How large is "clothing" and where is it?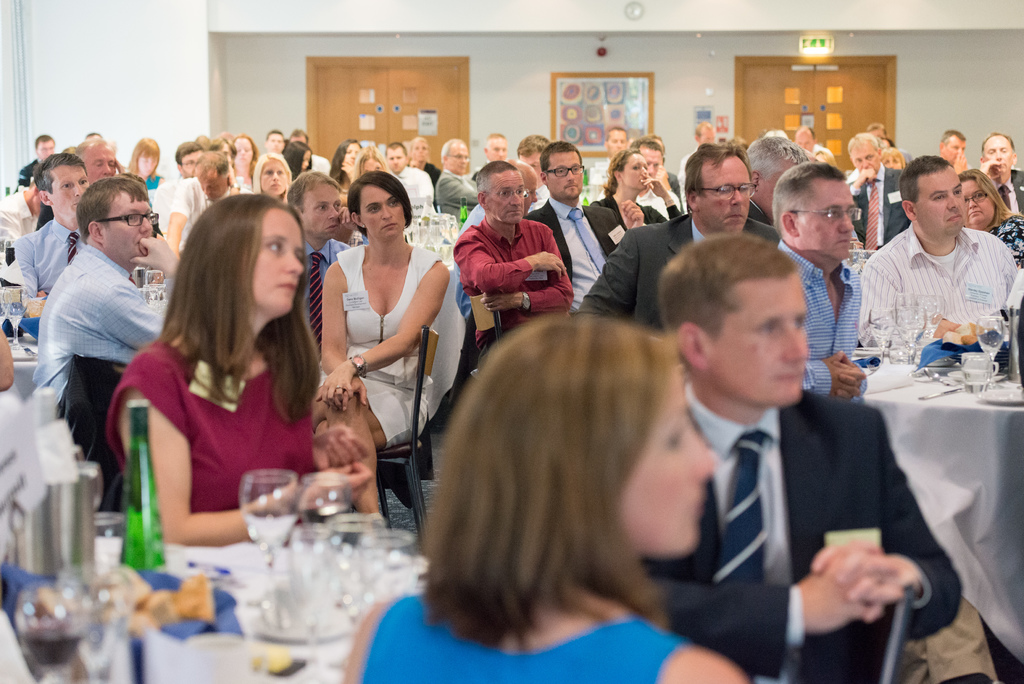
Bounding box: [left=387, top=163, right=431, bottom=227].
